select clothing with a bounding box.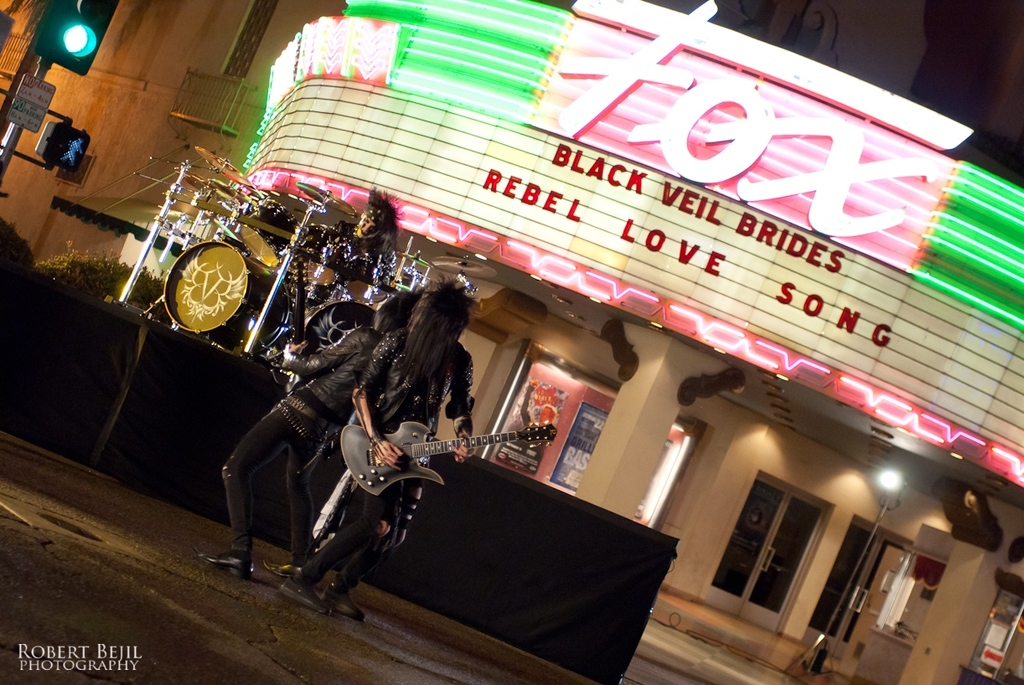
<region>272, 219, 388, 326</region>.
